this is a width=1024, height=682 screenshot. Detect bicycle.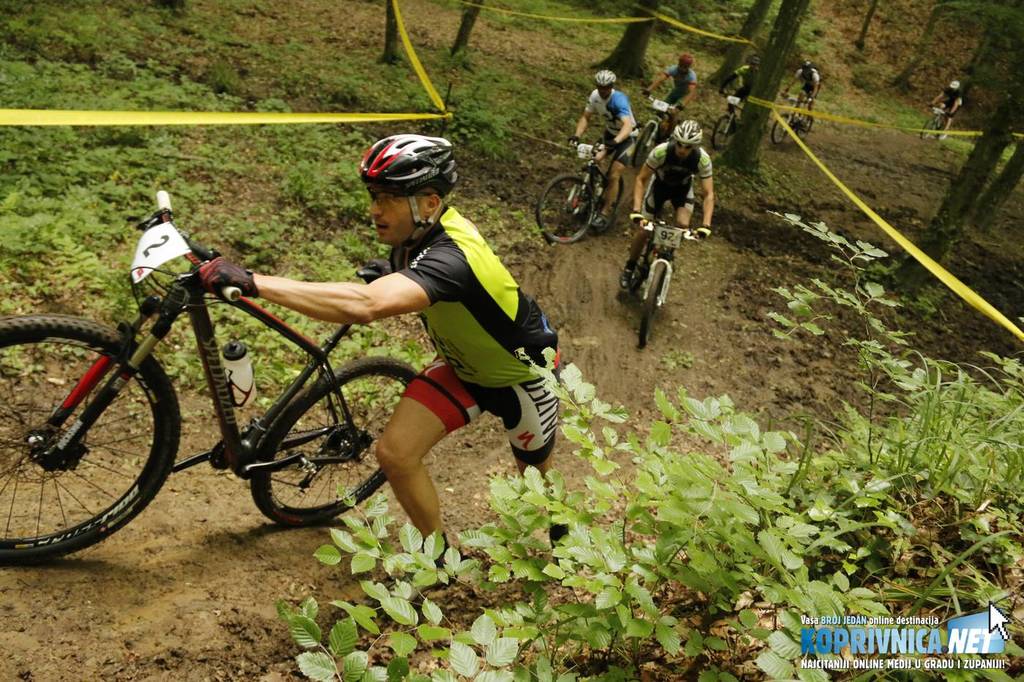
detection(0, 191, 424, 563).
